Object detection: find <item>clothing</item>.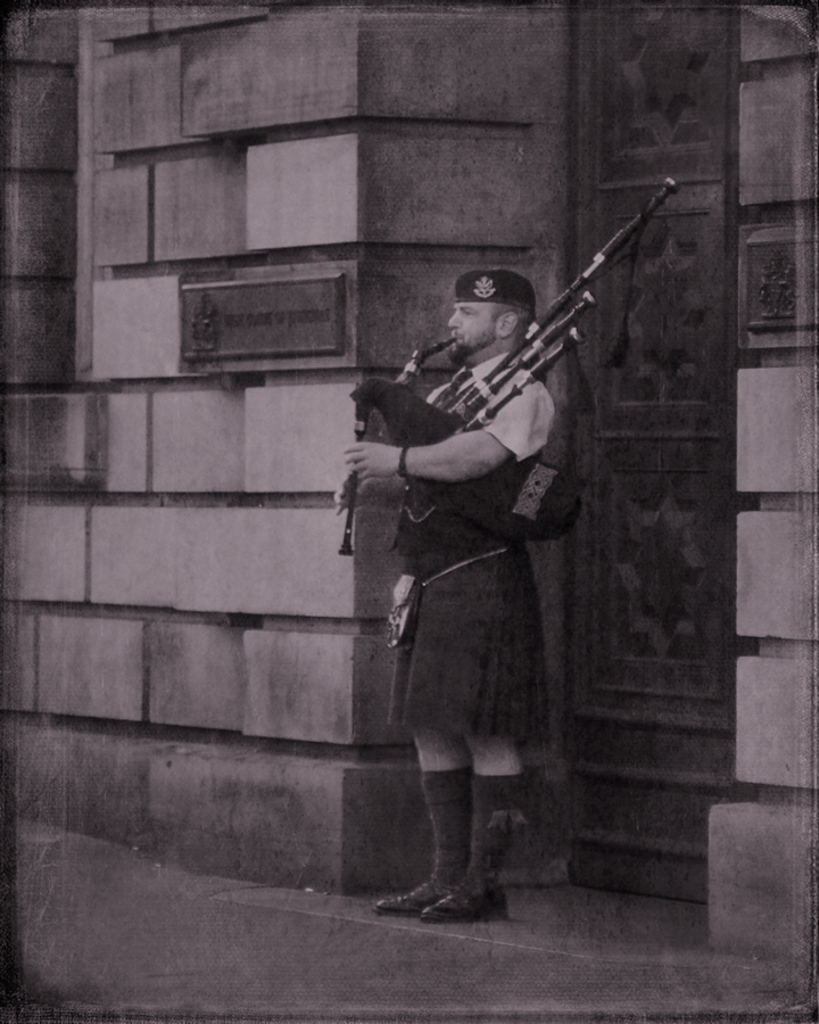
{"x1": 383, "y1": 349, "x2": 557, "y2": 749}.
